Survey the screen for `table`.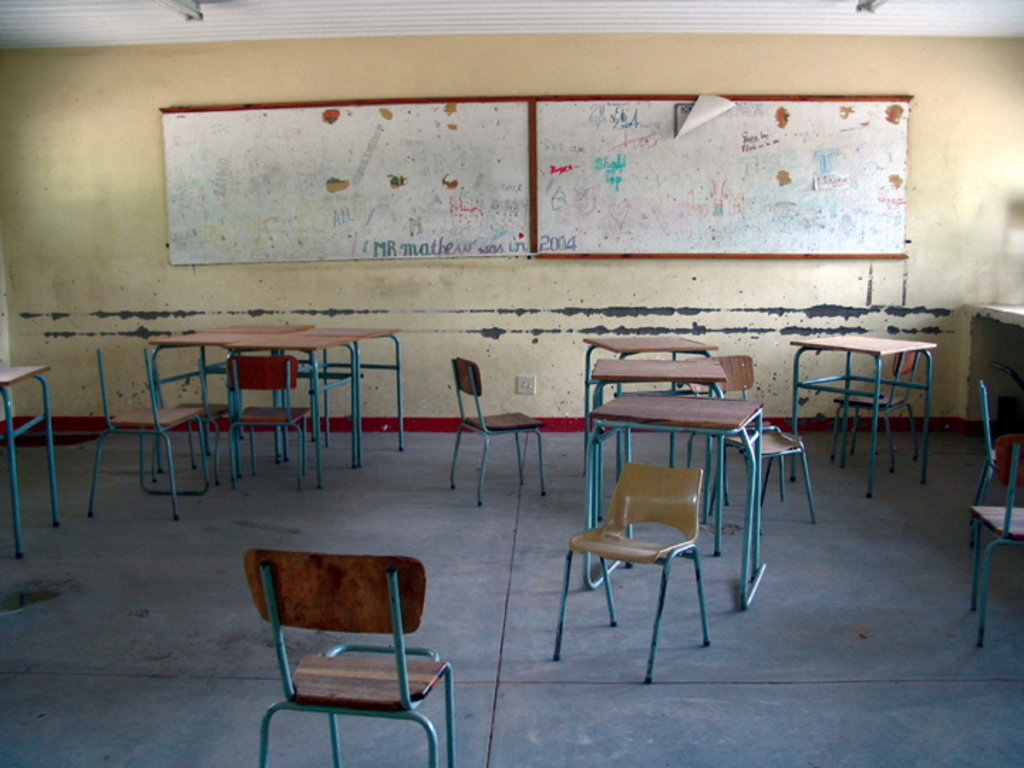
Survey found: l=590, t=364, r=720, b=522.
